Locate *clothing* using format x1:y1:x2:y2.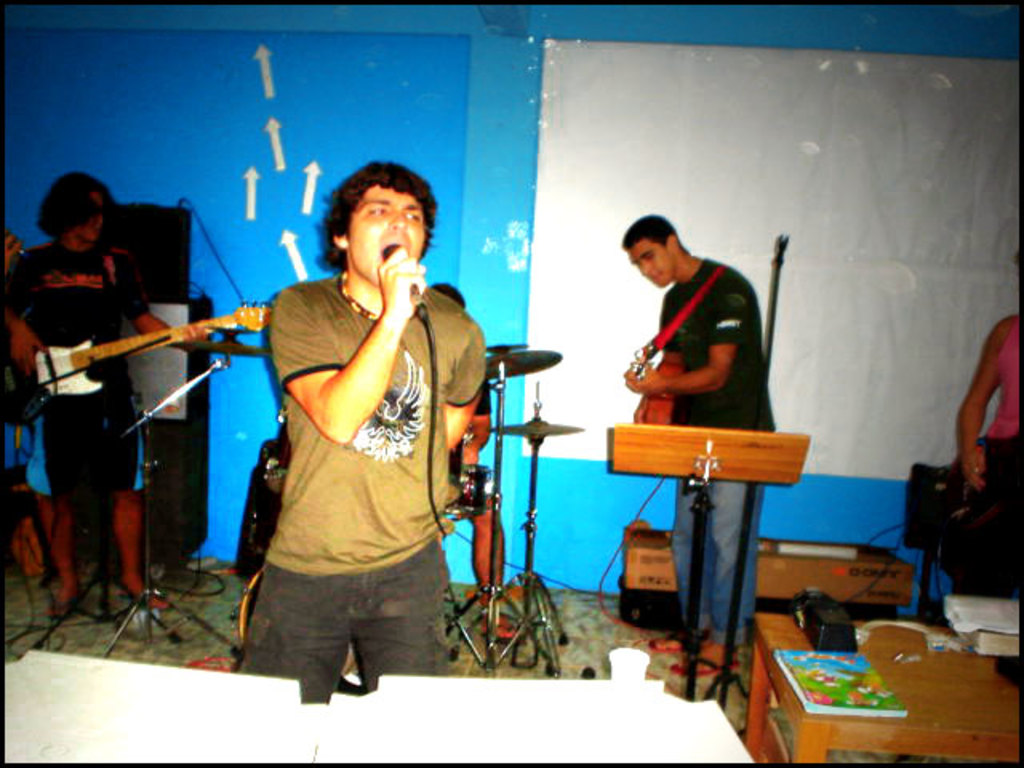
229:282:488:704.
